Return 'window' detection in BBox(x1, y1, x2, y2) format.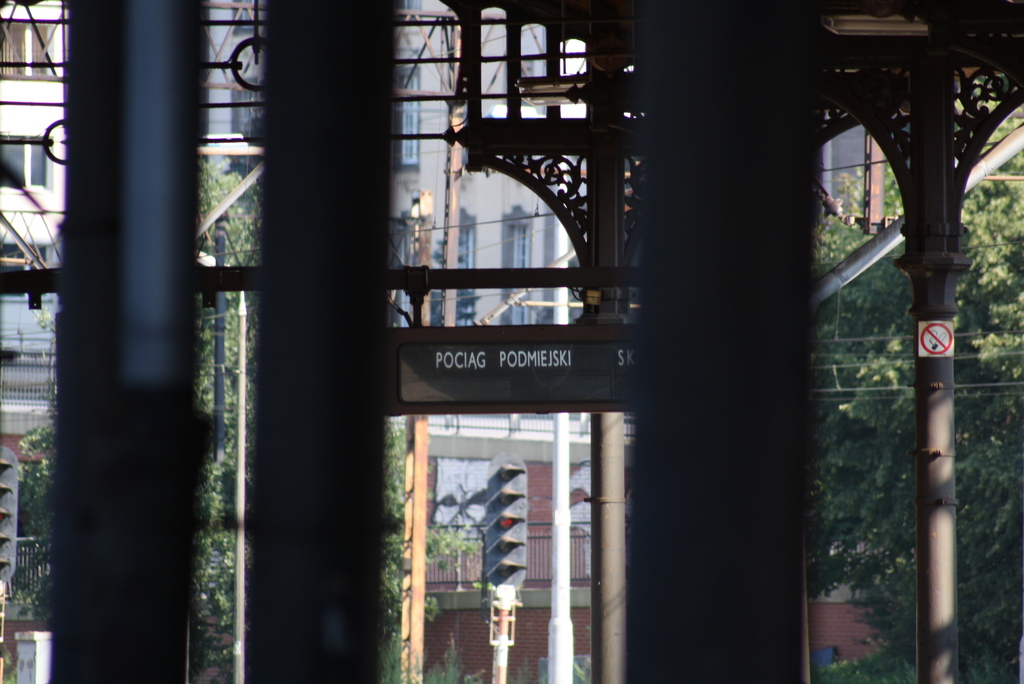
BBox(394, 69, 417, 167).
